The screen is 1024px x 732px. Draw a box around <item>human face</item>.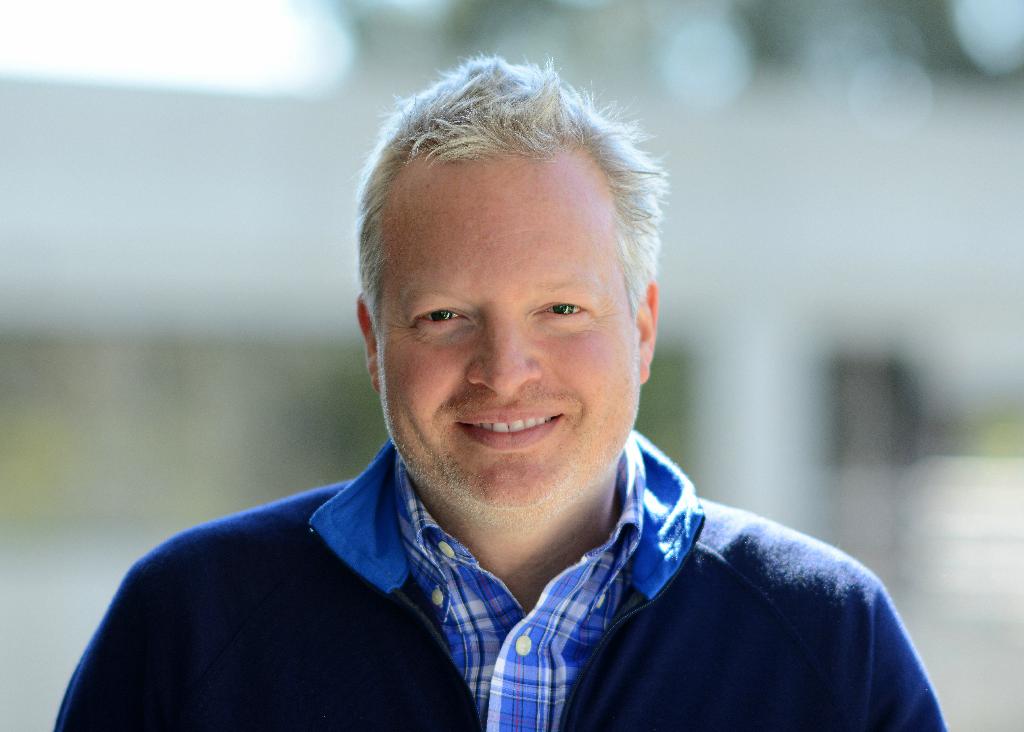
region(373, 154, 646, 509).
